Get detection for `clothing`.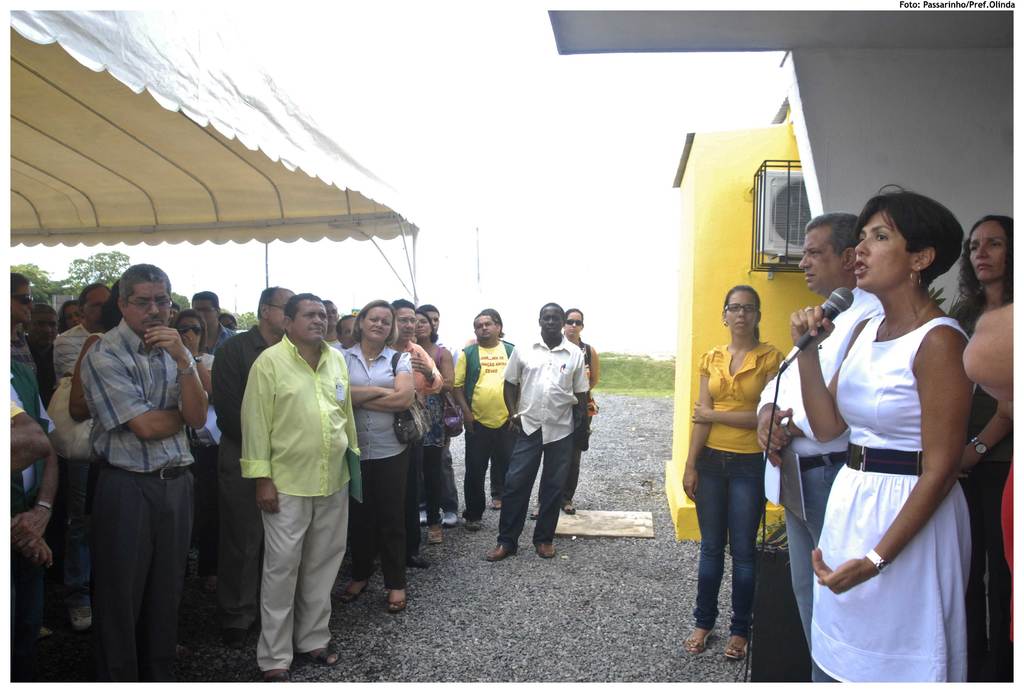
Detection: region(76, 319, 196, 679).
